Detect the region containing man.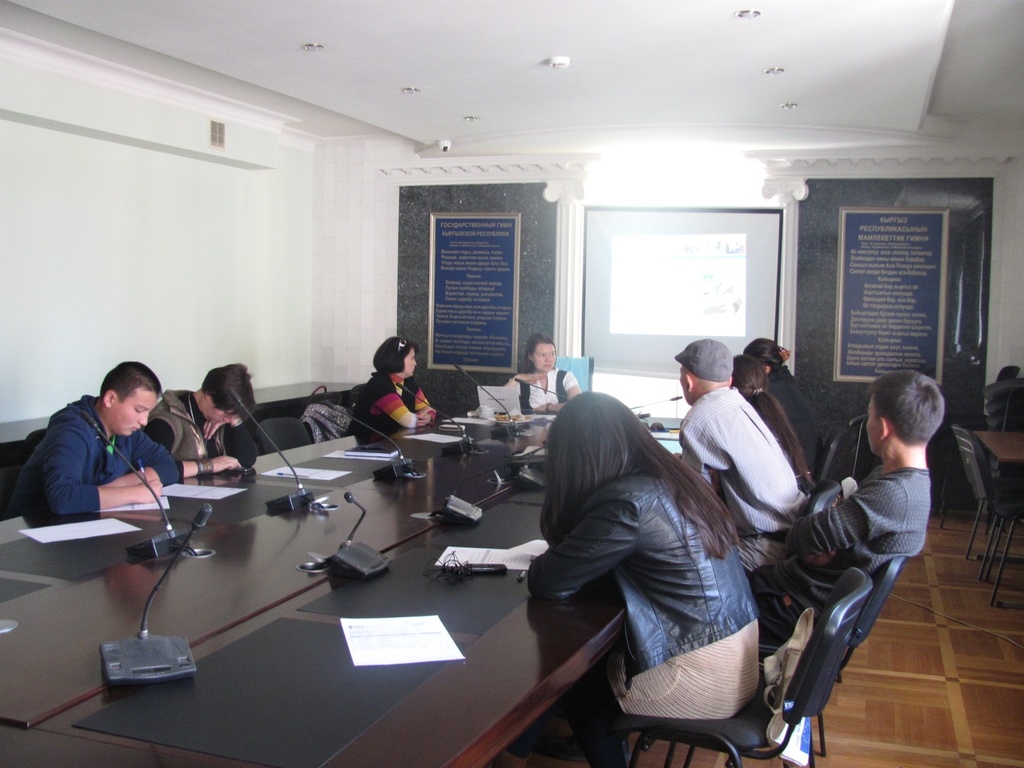
detection(143, 364, 260, 472).
